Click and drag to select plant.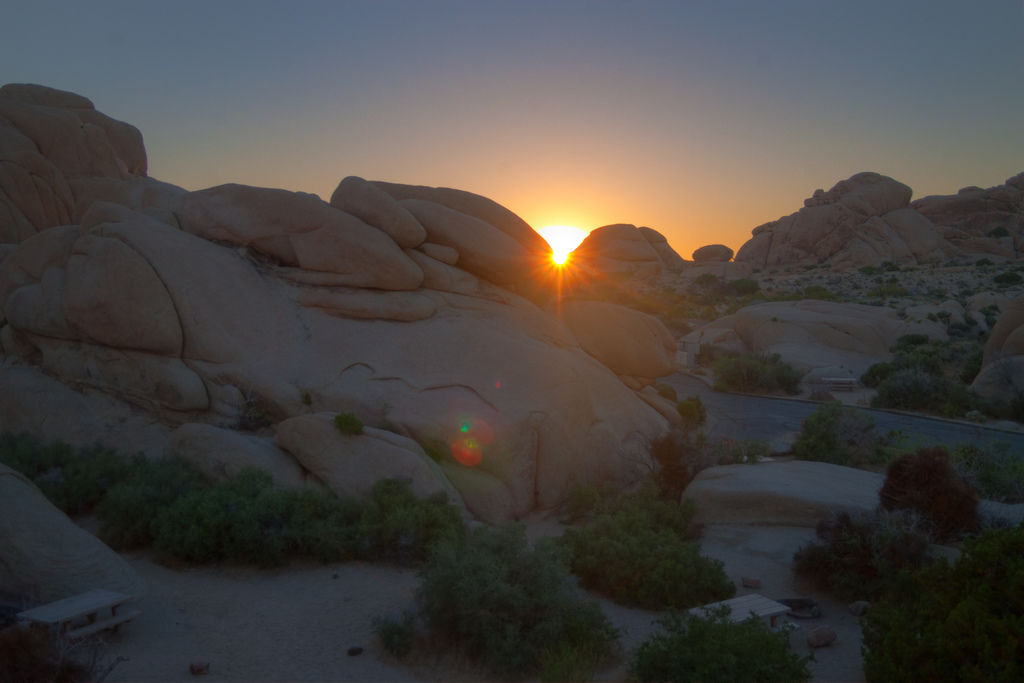
Selection: l=678, t=396, r=709, b=431.
